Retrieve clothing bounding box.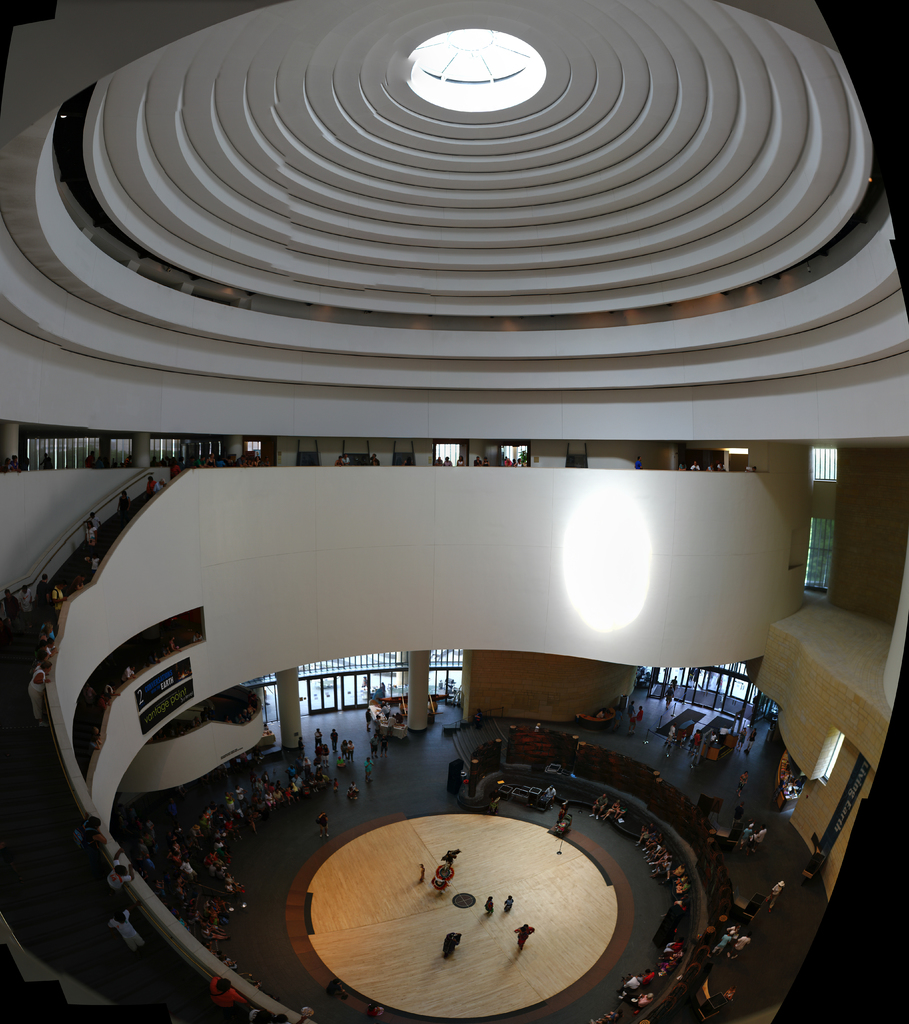
Bounding box: <box>90,516,103,527</box>.
